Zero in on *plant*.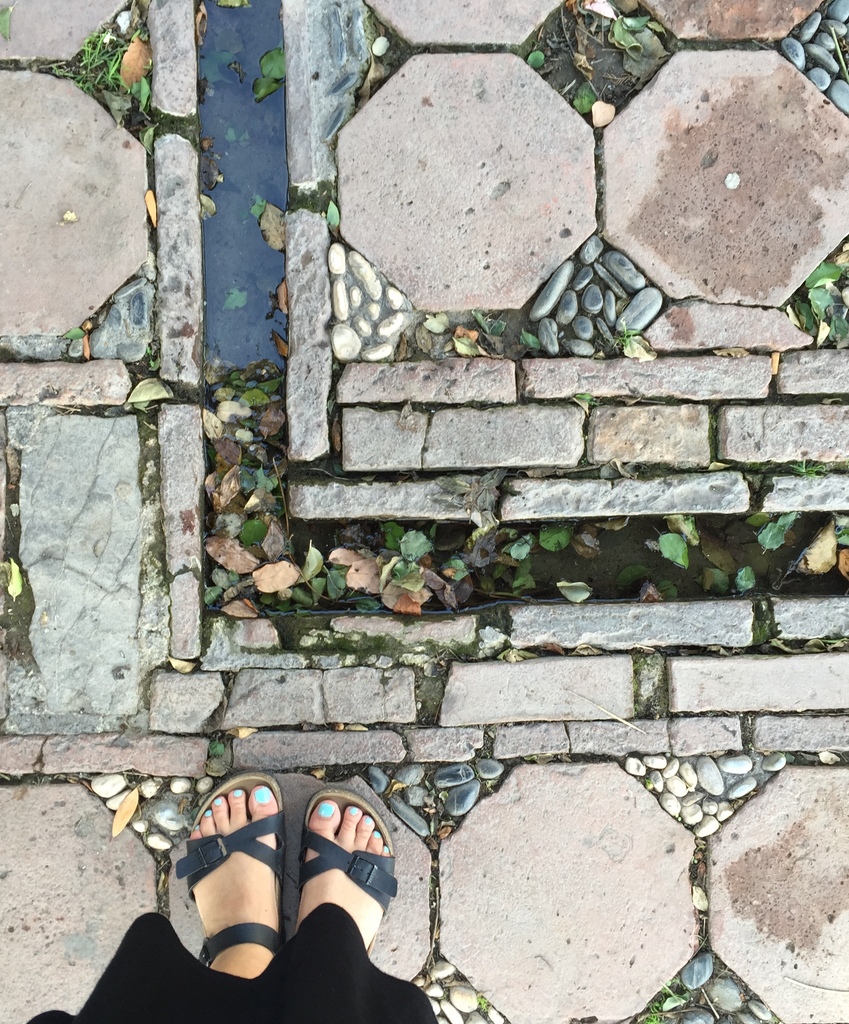
Zeroed in: 52, 4, 155, 141.
